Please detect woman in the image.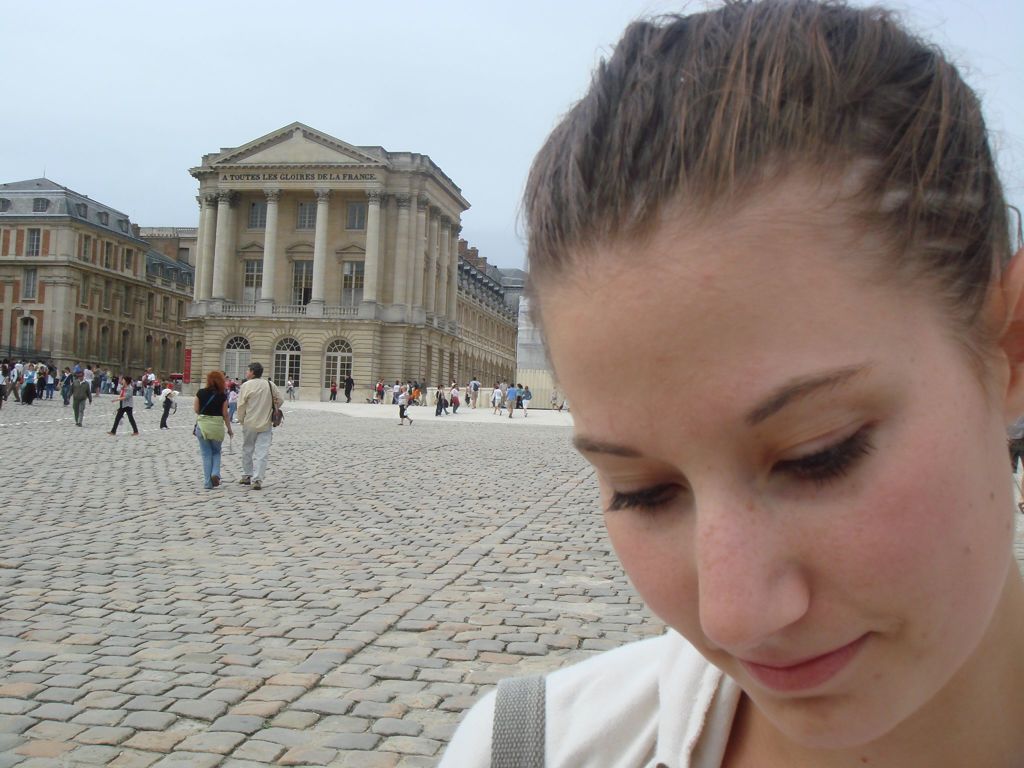
crop(546, 381, 561, 412).
